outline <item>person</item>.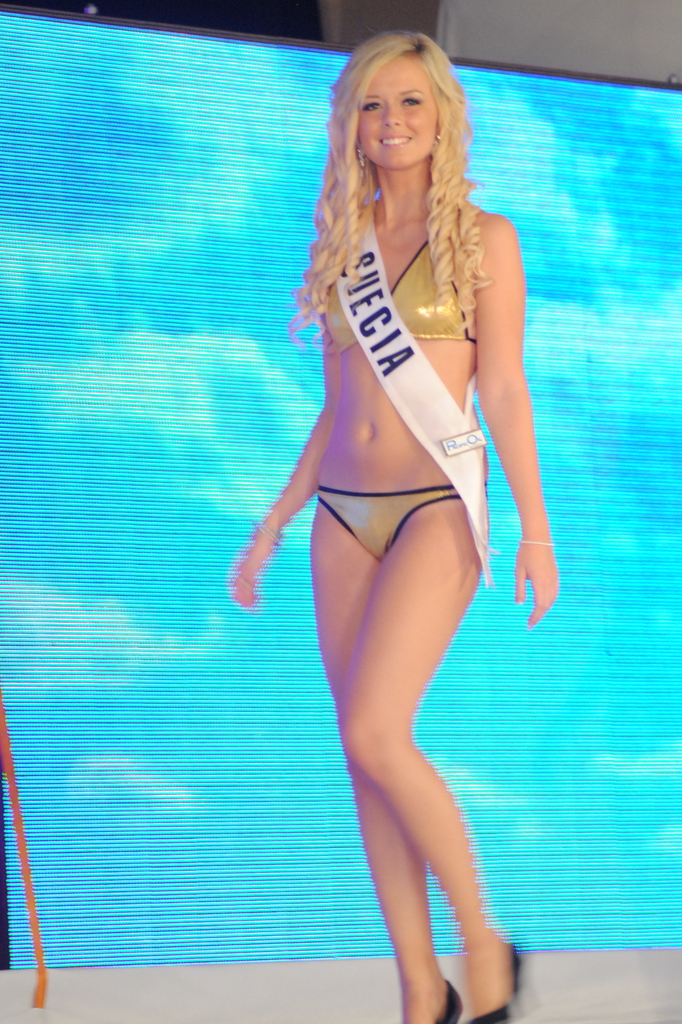
Outline: l=233, t=16, r=563, b=1023.
